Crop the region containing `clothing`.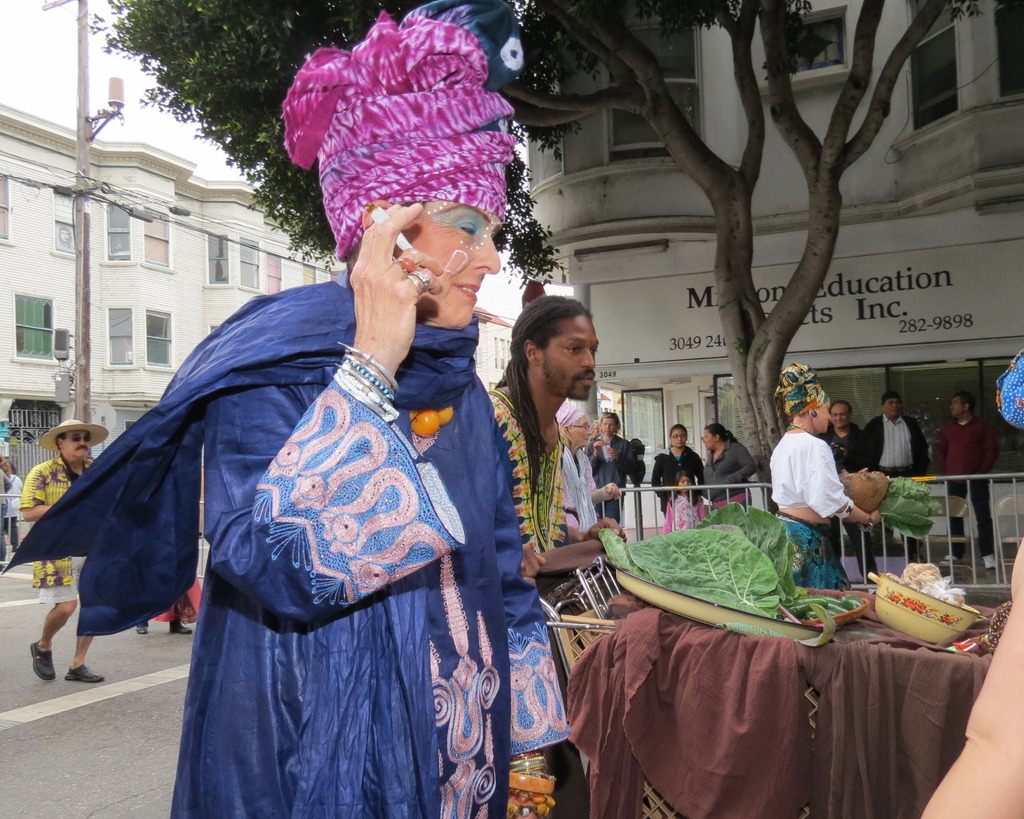
Crop region: bbox=[666, 489, 708, 532].
